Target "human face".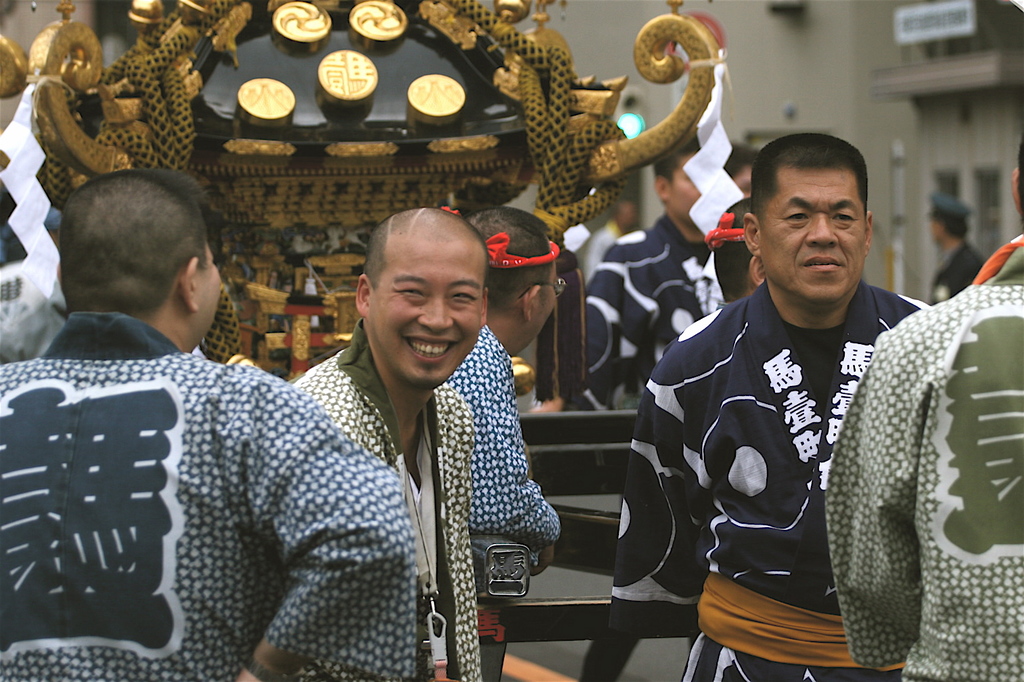
Target region: (659, 164, 710, 211).
